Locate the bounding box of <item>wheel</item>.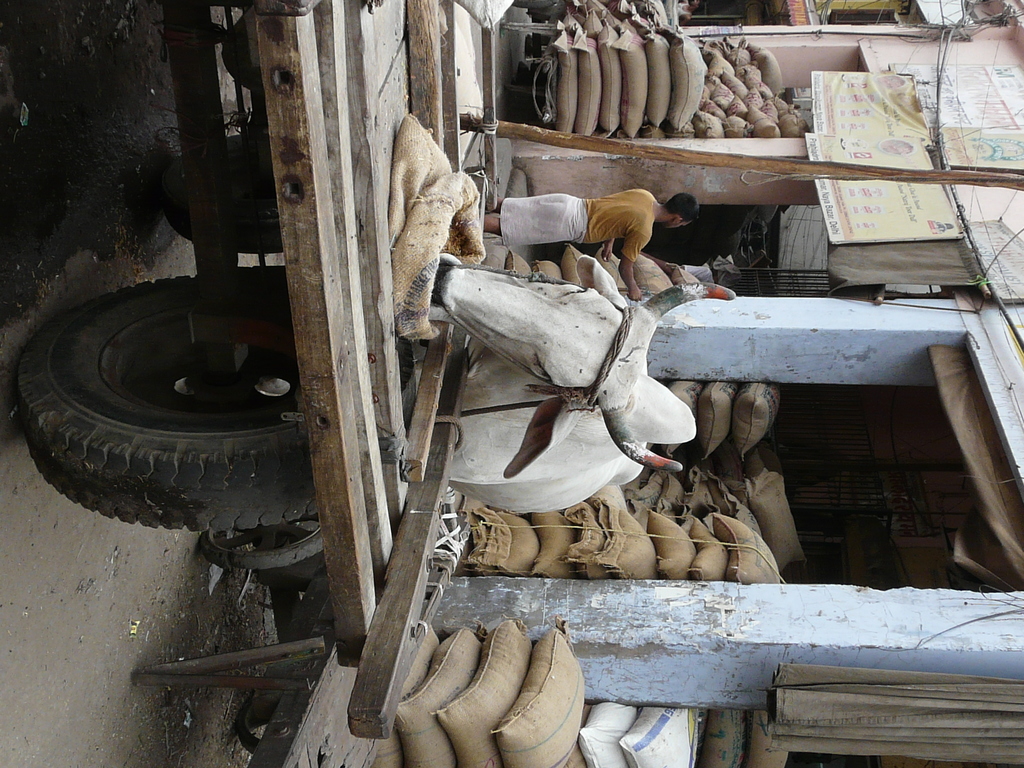
Bounding box: region(515, 3, 556, 10).
